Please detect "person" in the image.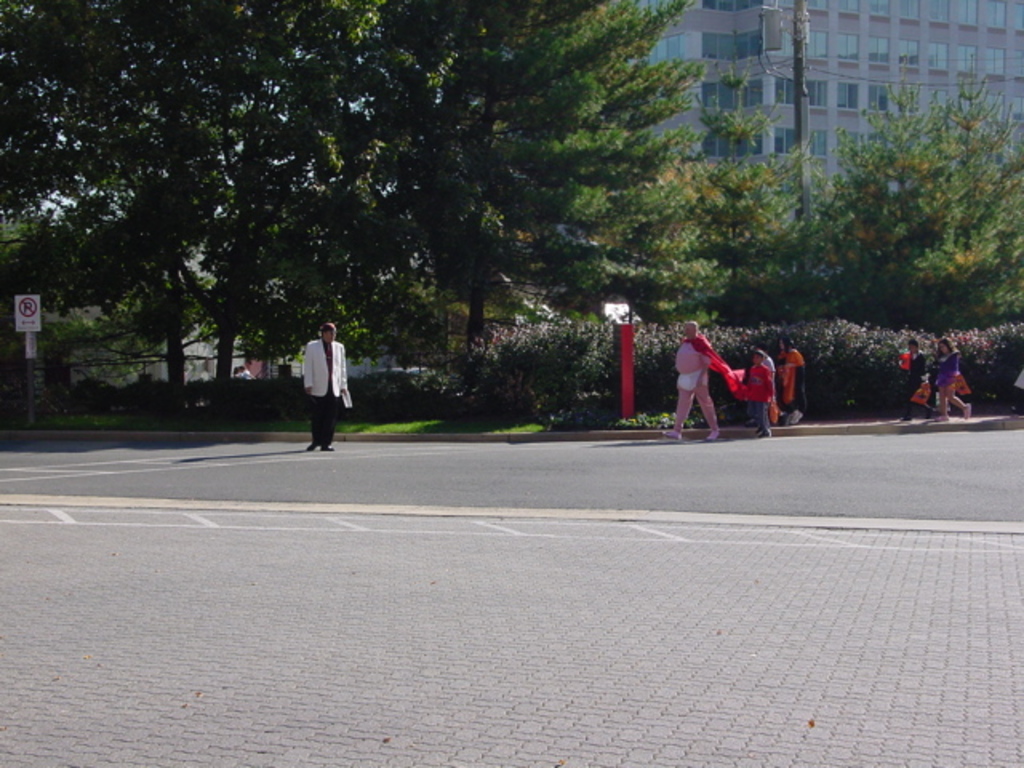
select_region(1011, 357, 1022, 421).
